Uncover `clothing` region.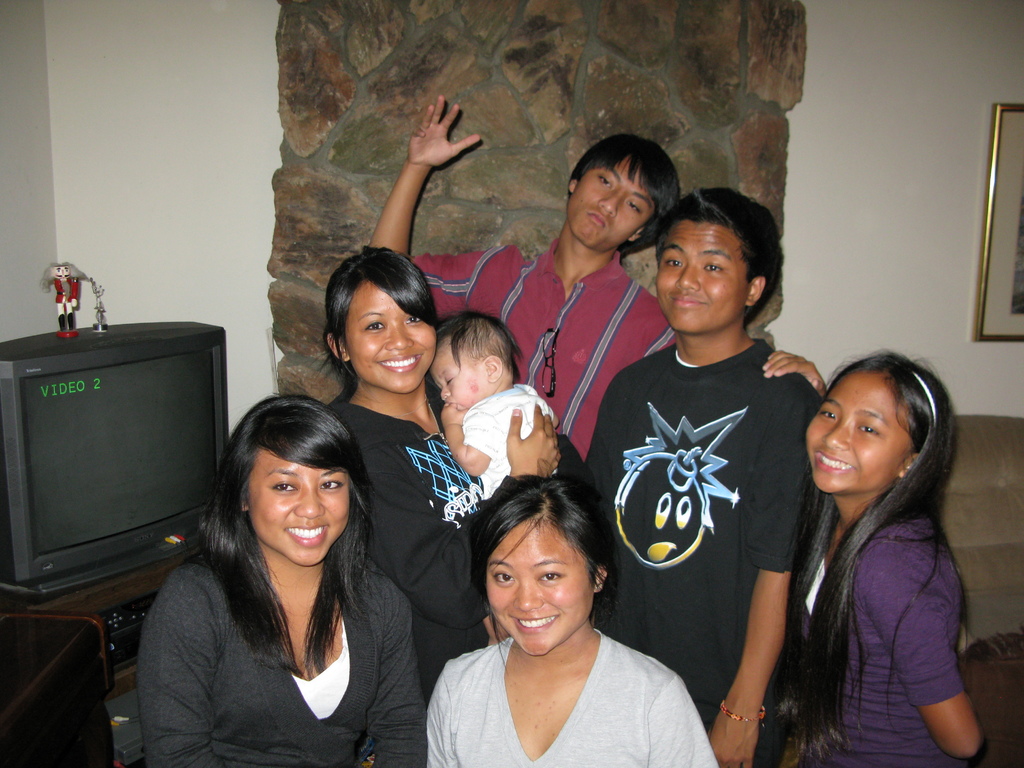
Uncovered: region(420, 244, 658, 506).
